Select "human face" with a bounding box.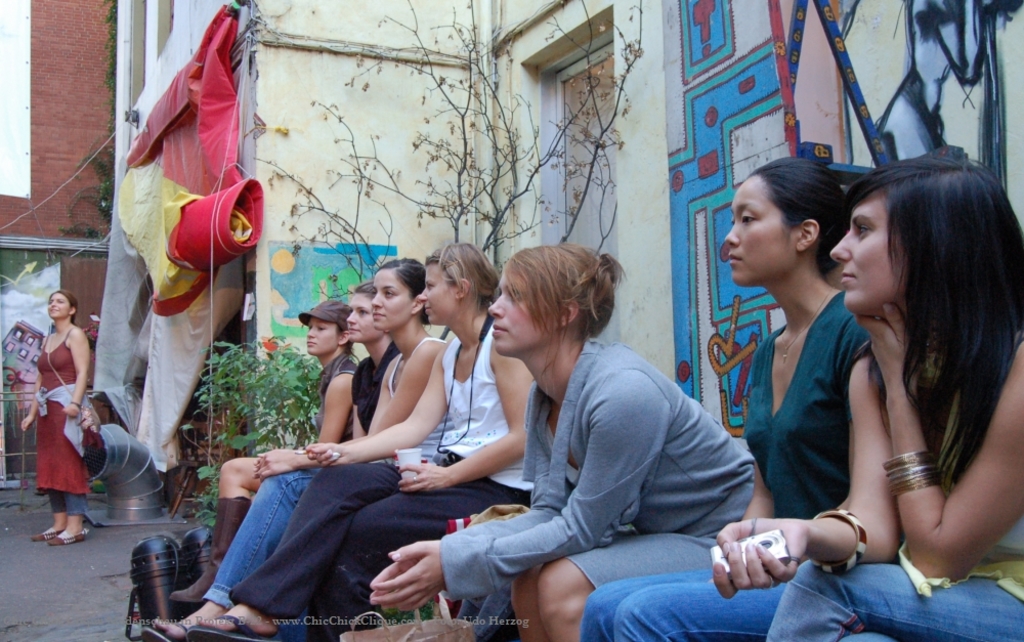
locate(372, 271, 416, 328).
